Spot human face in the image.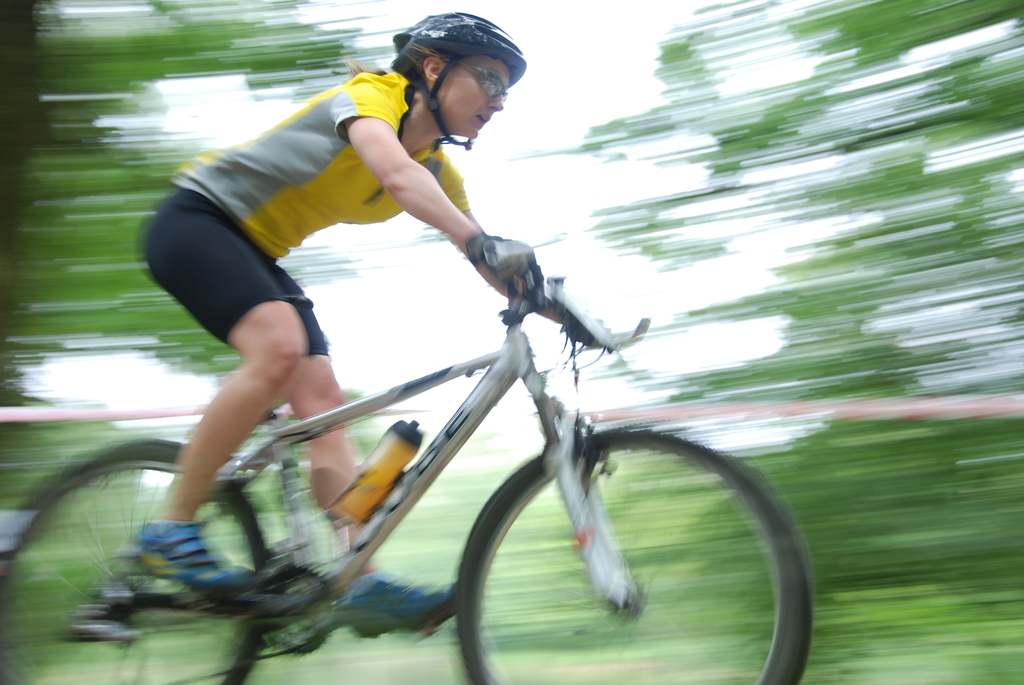
human face found at [436, 52, 509, 137].
